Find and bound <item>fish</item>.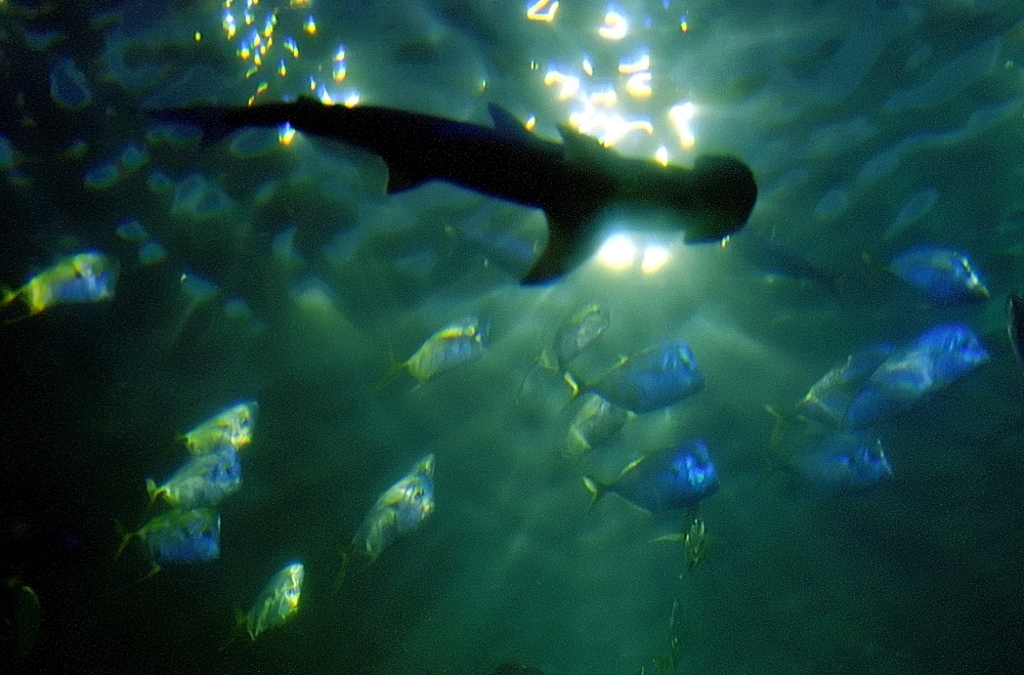
Bound: rect(231, 565, 332, 638).
